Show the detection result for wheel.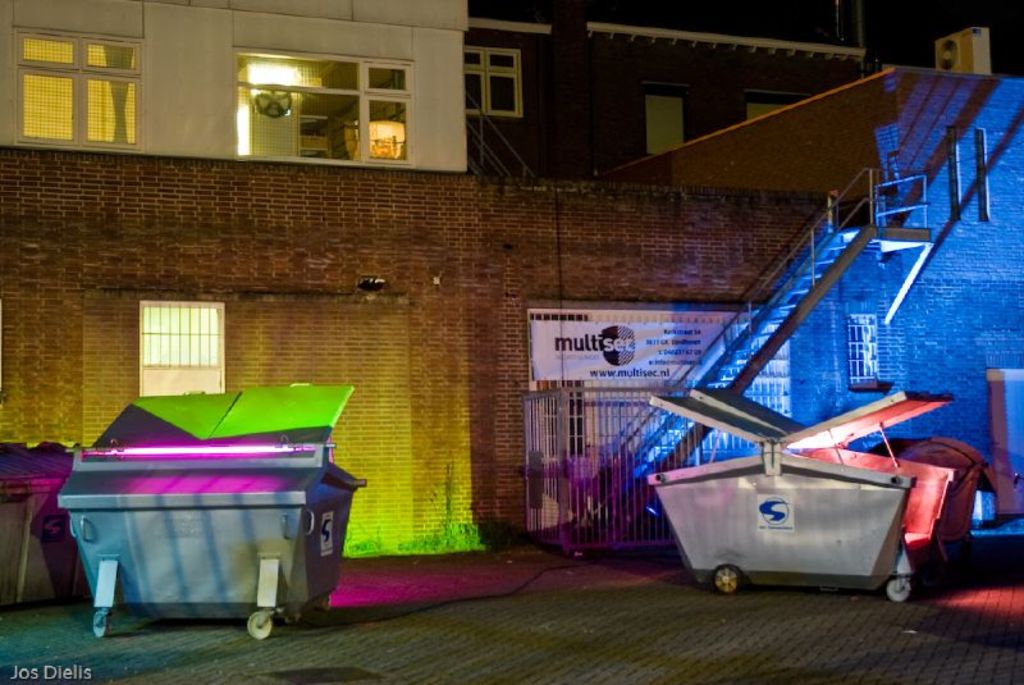
(709, 563, 746, 597).
